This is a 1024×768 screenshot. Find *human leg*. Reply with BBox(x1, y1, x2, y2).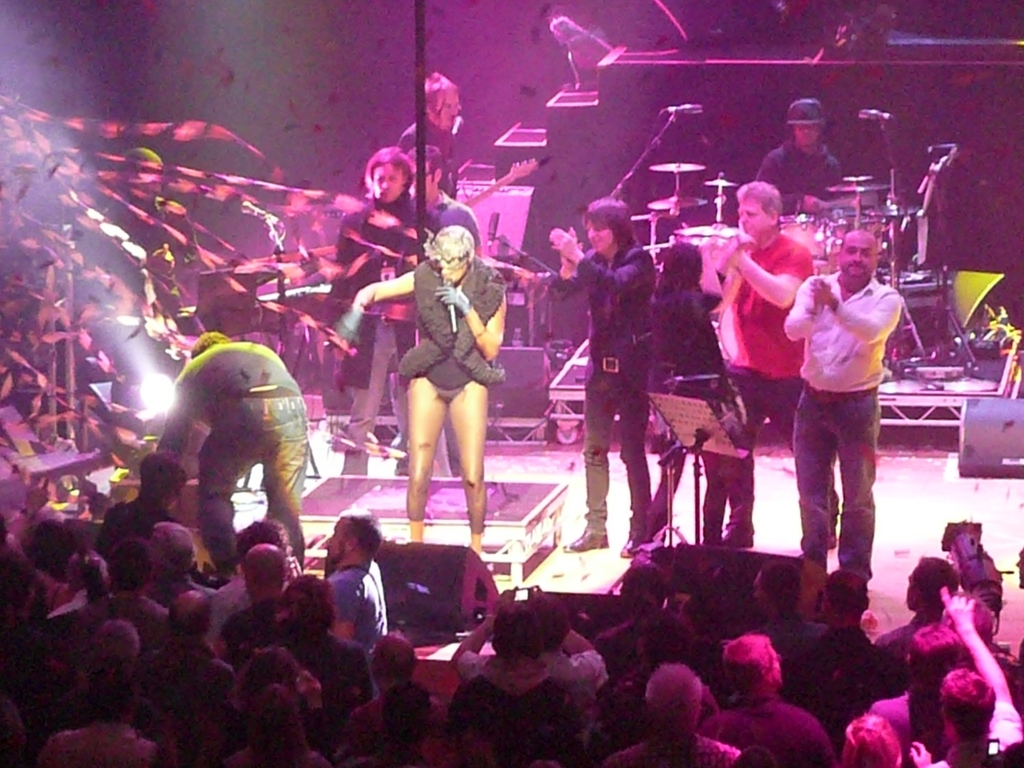
BBox(612, 377, 652, 551).
